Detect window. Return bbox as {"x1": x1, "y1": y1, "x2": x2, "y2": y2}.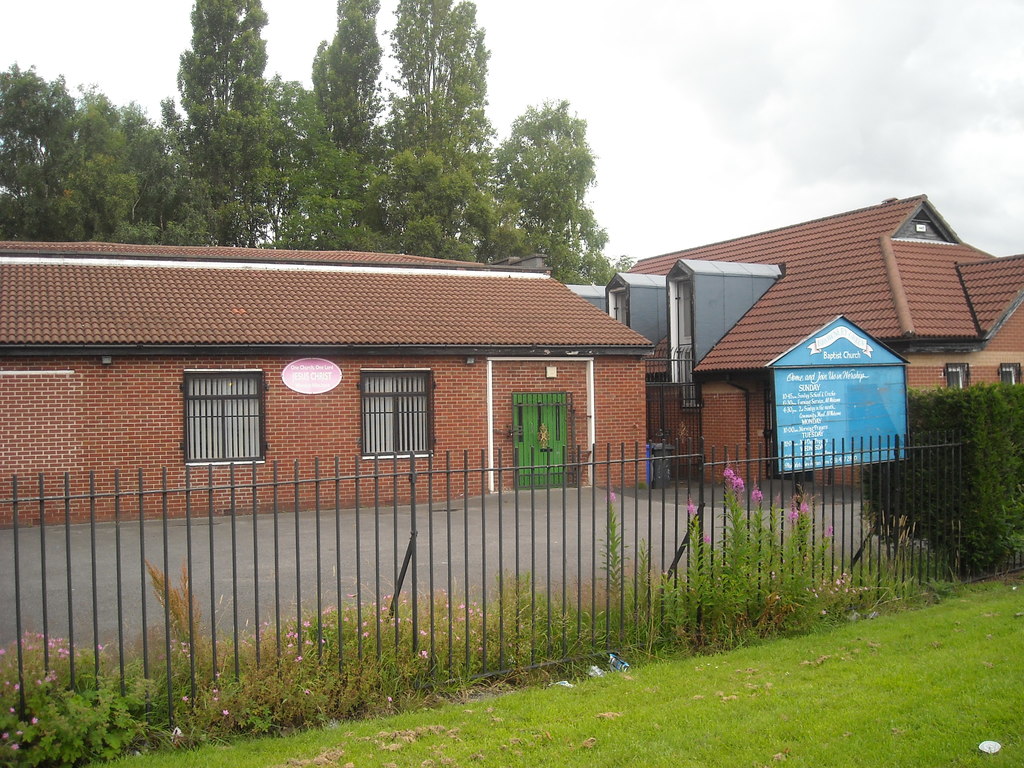
{"x1": 365, "y1": 369, "x2": 438, "y2": 452}.
